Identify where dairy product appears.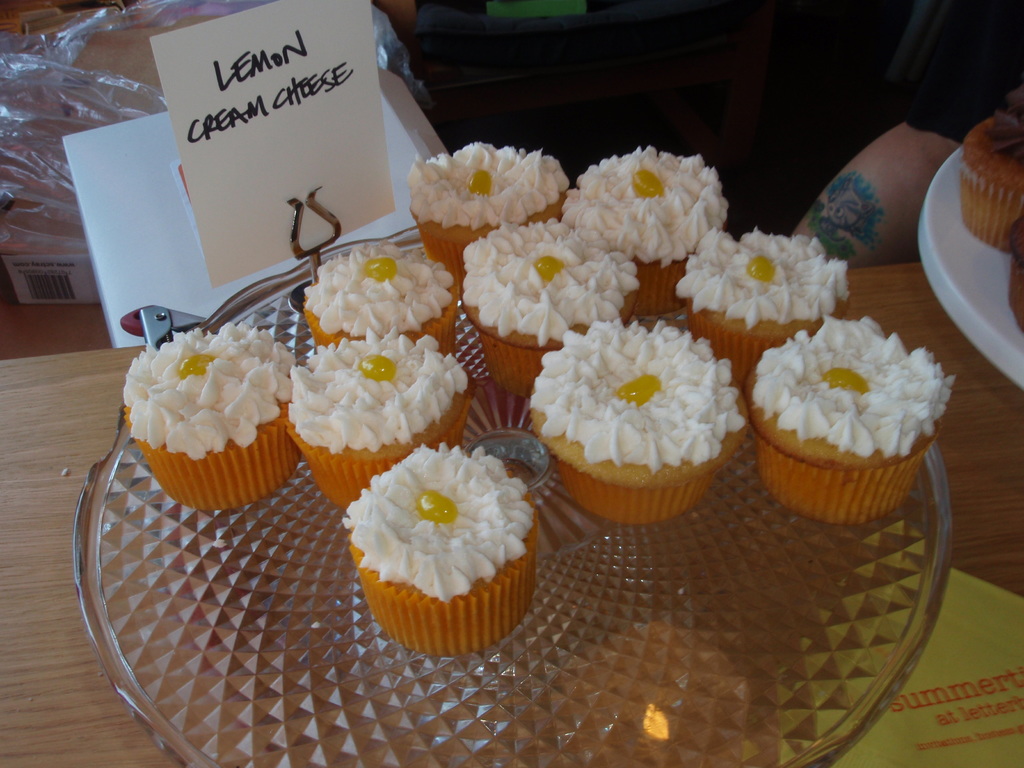
Appears at box=[564, 145, 730, 319].
